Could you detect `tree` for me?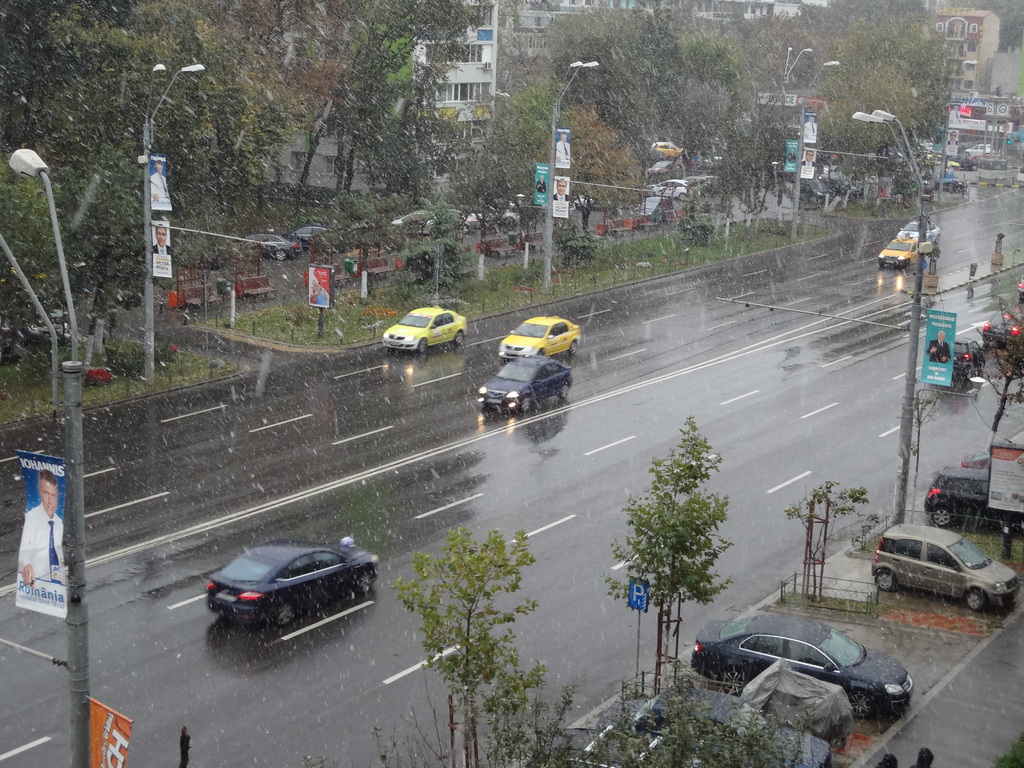
Detection result: (486,79,646,253).
